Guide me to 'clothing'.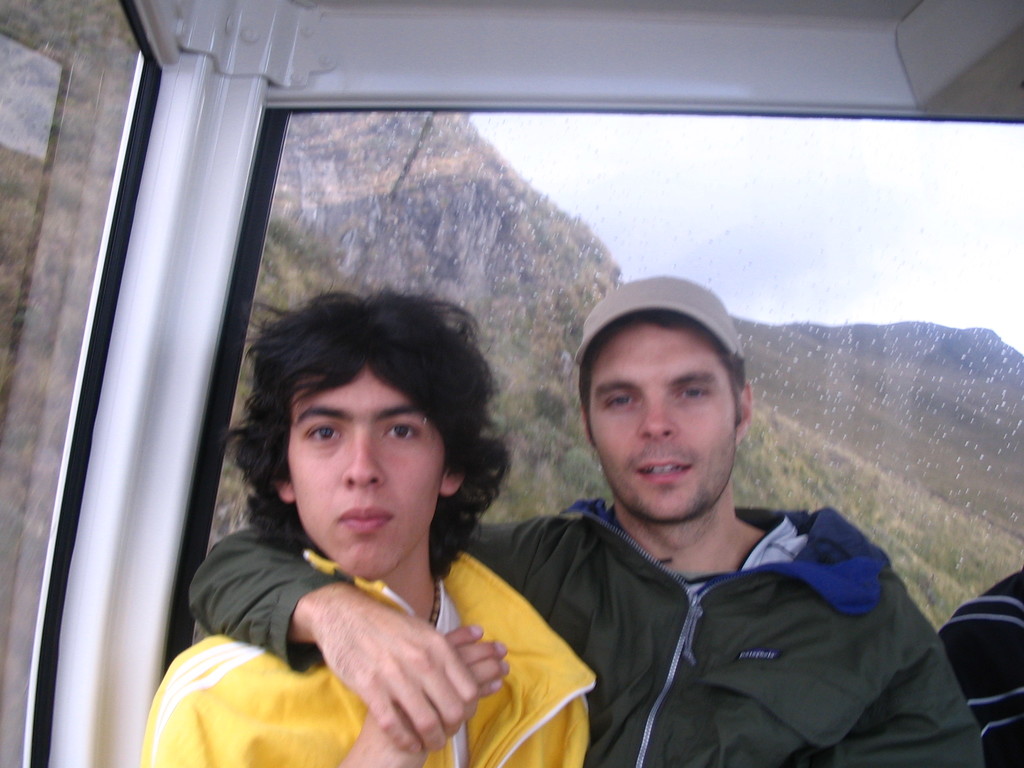
Guidance: [left=193, top=495, right=989, bottom=767].
